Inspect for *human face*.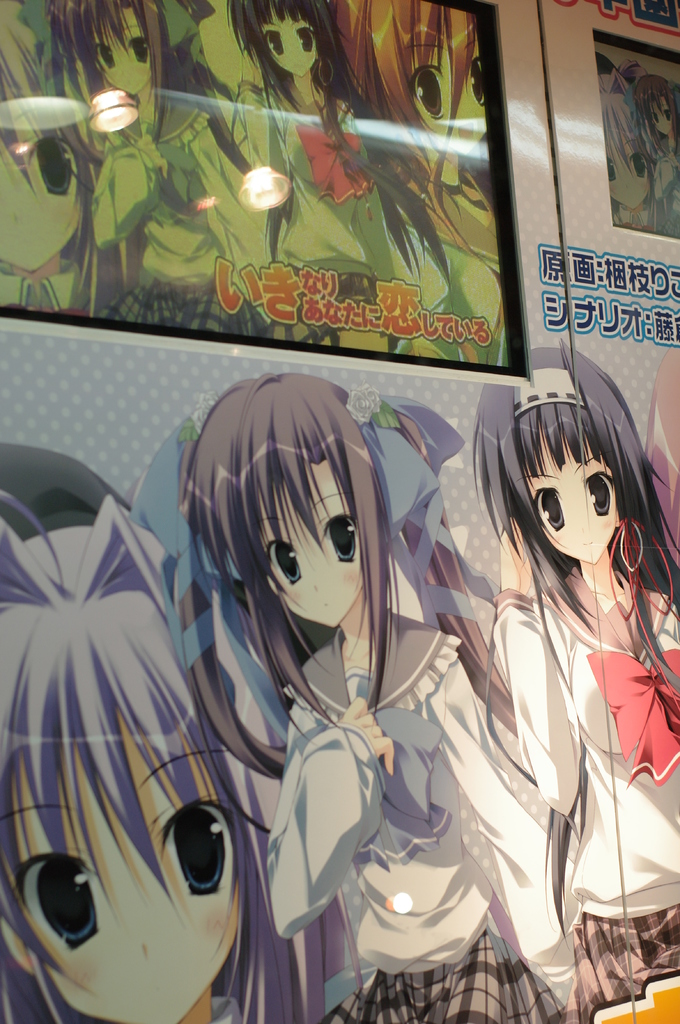
Inspection: BBox(653, 104, 679, 139).
